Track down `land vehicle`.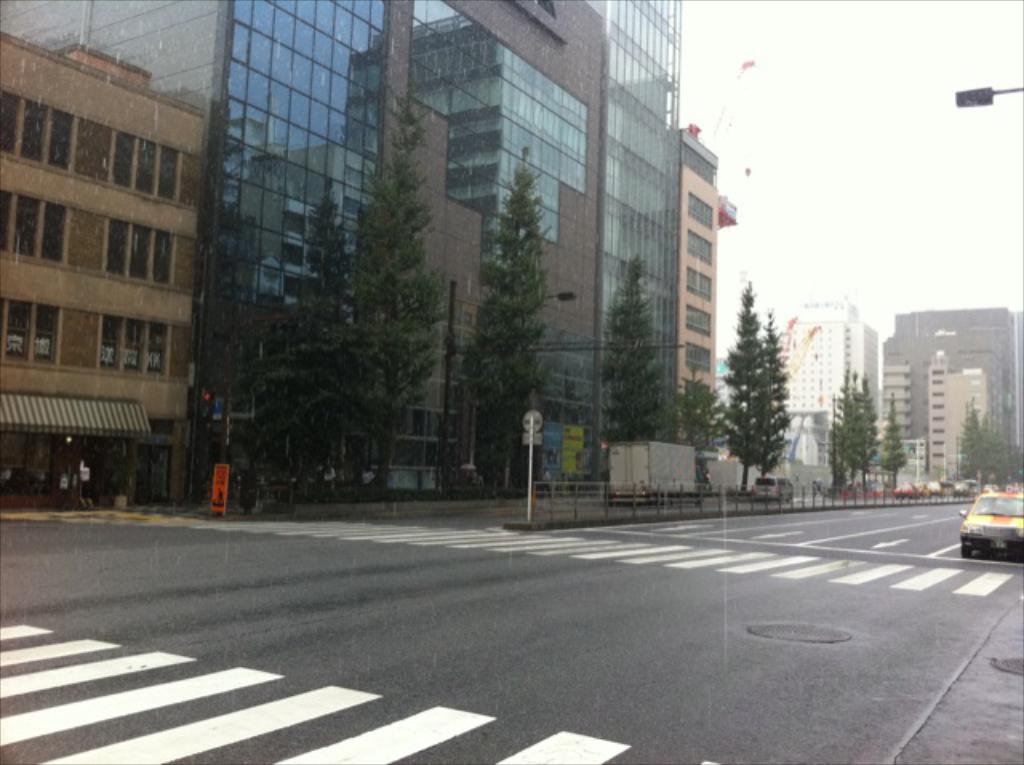
Tracked to region(747, 474, 797, 504).
